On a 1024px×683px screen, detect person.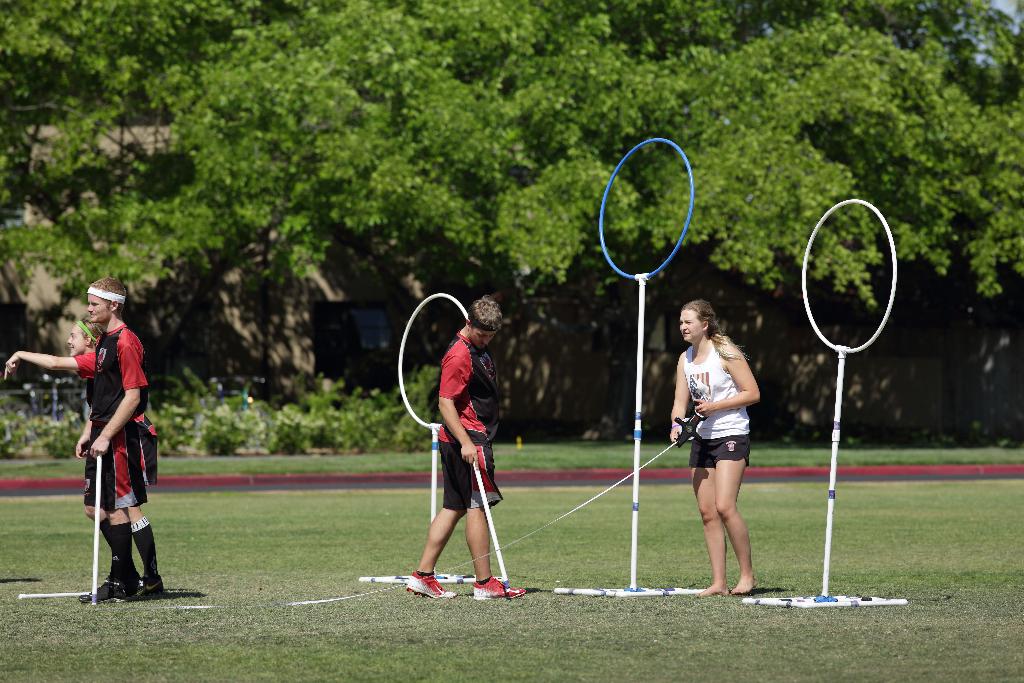
Rect(669, 296, 756, 597).
